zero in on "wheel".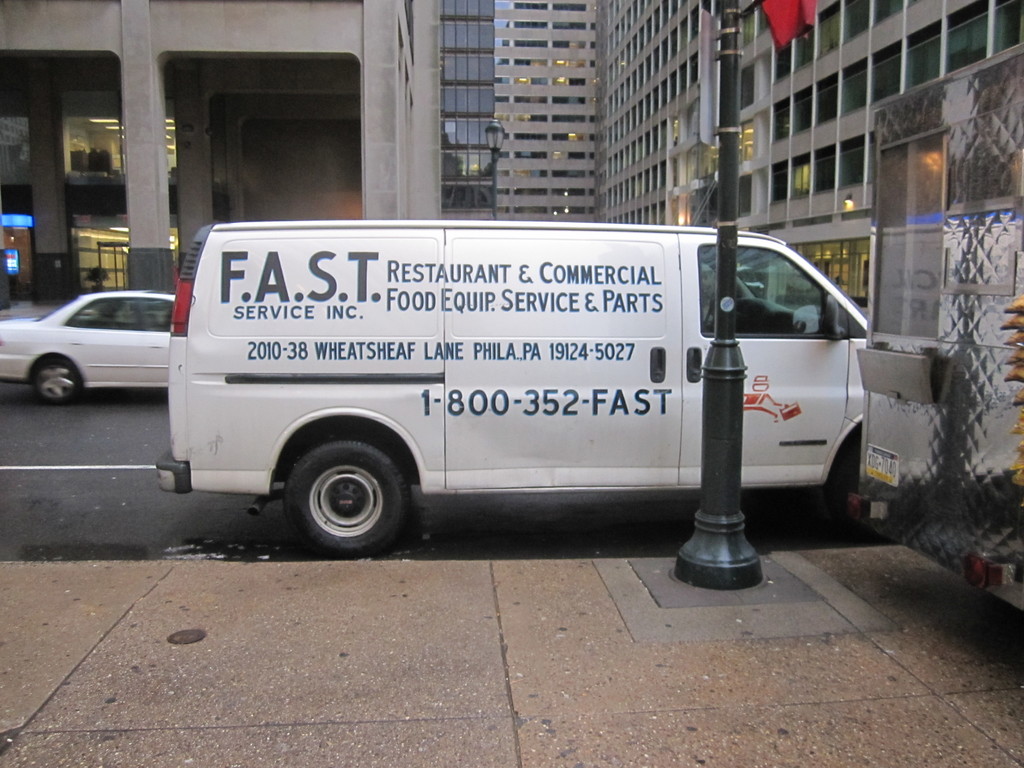
Zeroed in: 34,360,80,404.
